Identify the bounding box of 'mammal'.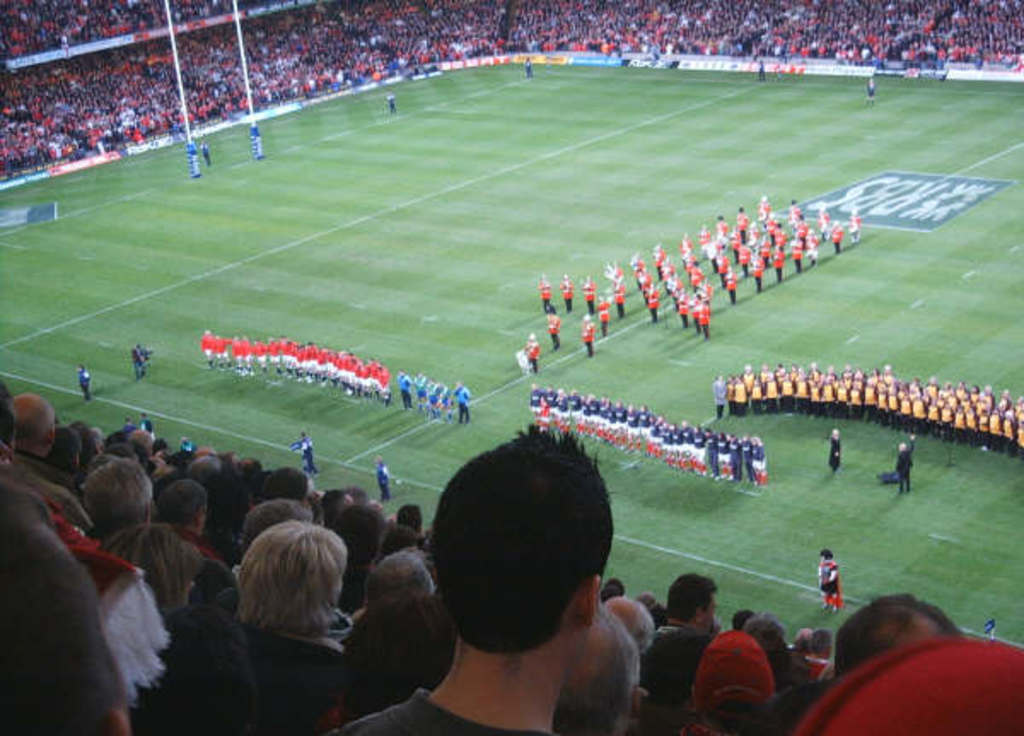
(left=631, top=253, right=642, bottom=278).
